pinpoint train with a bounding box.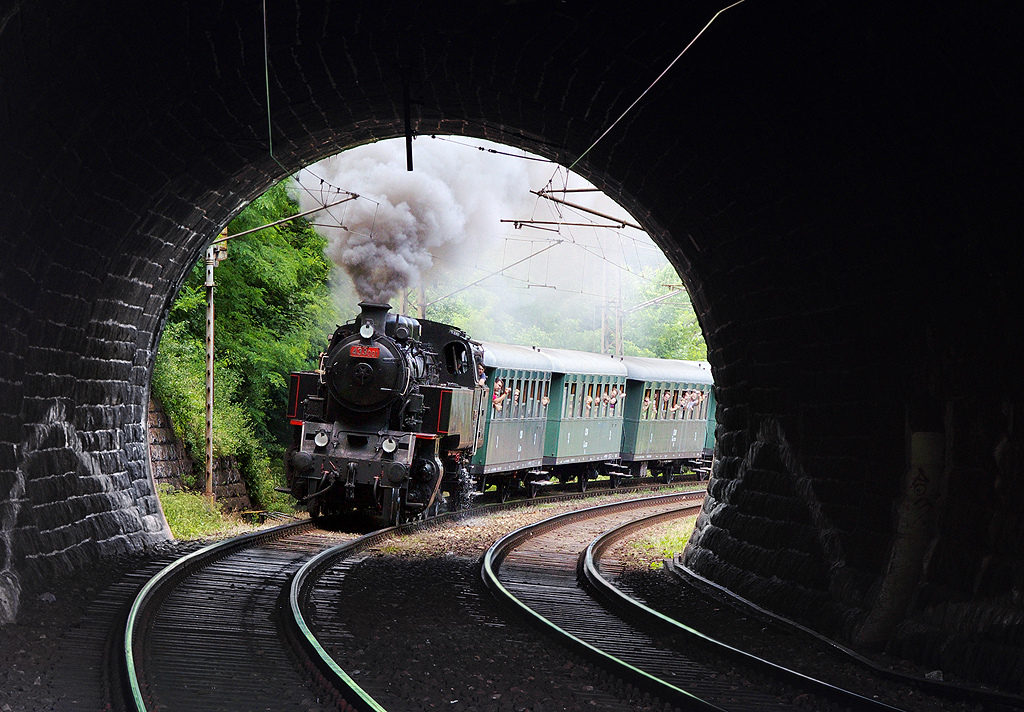
region(279, 307, 716, 533).
